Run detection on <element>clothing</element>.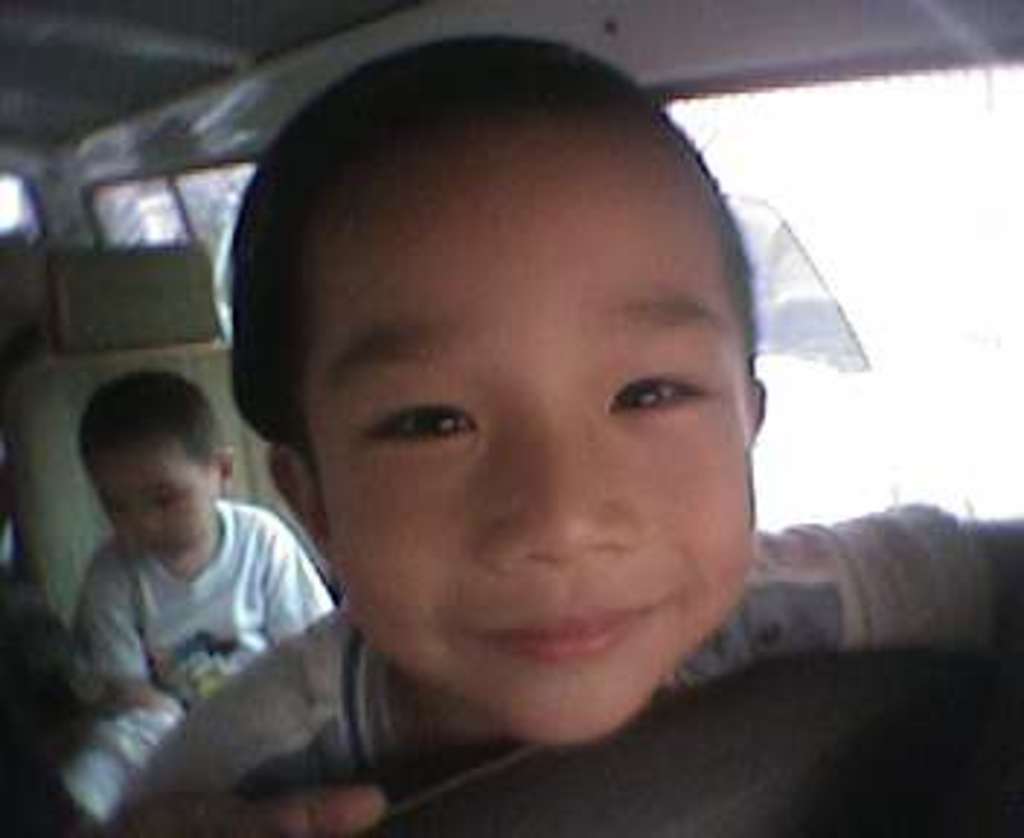
Result: x1=131 y1=498 x2=1021 y2=806.
